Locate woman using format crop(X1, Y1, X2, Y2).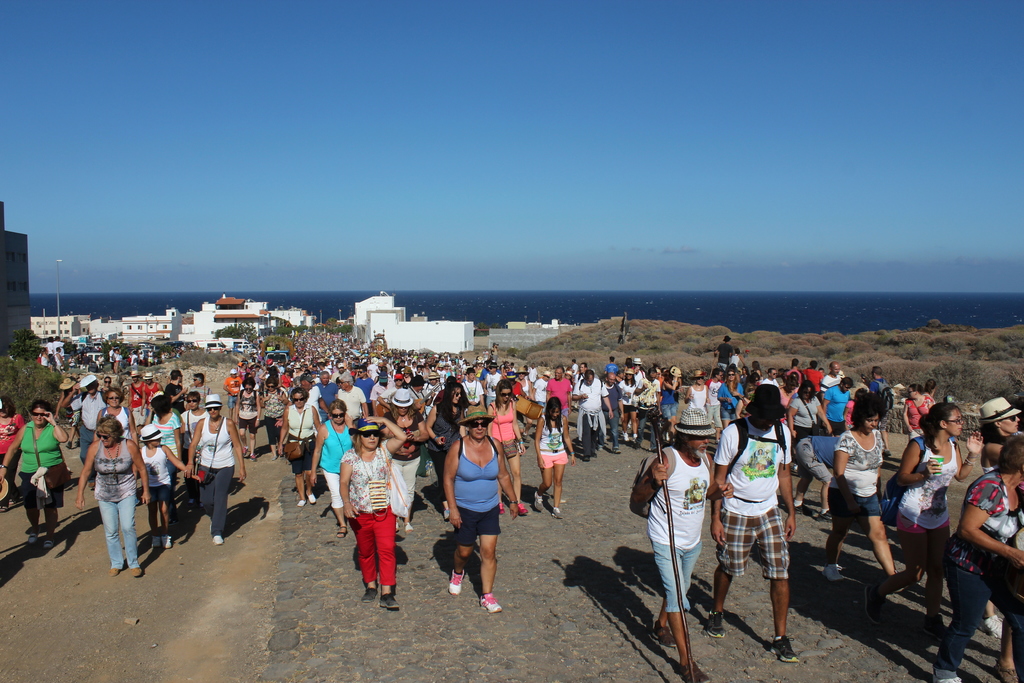
crop(0, 403, 72, 555).
